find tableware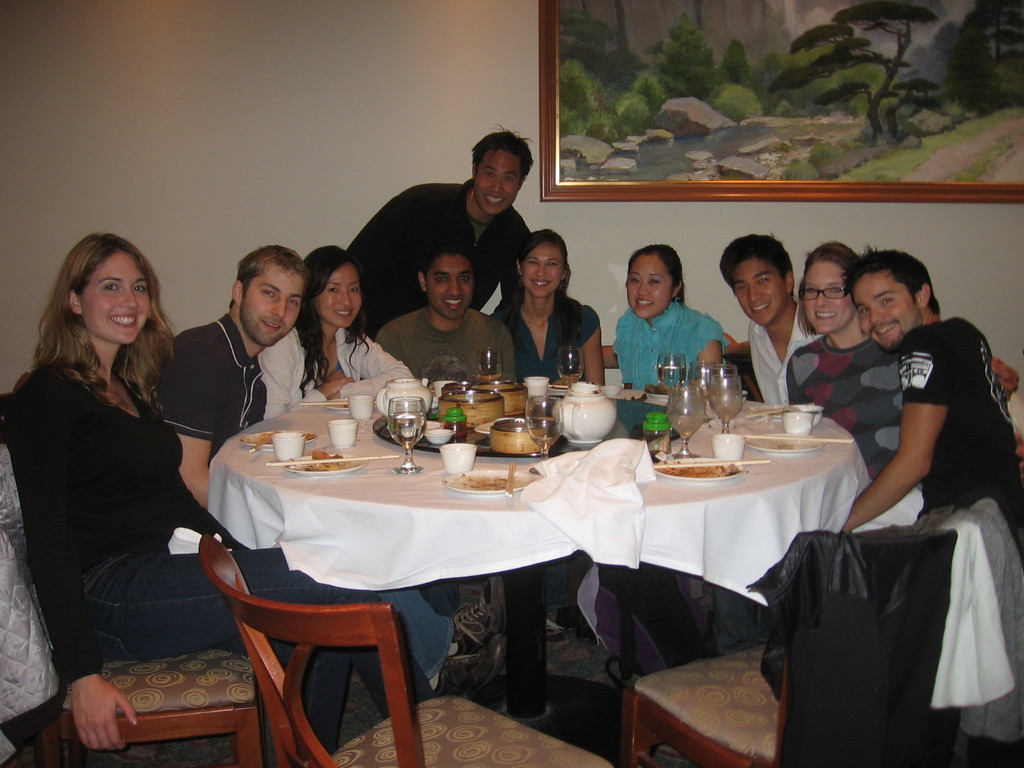
(x1=272, y1=431, x2=305, y2=460)
